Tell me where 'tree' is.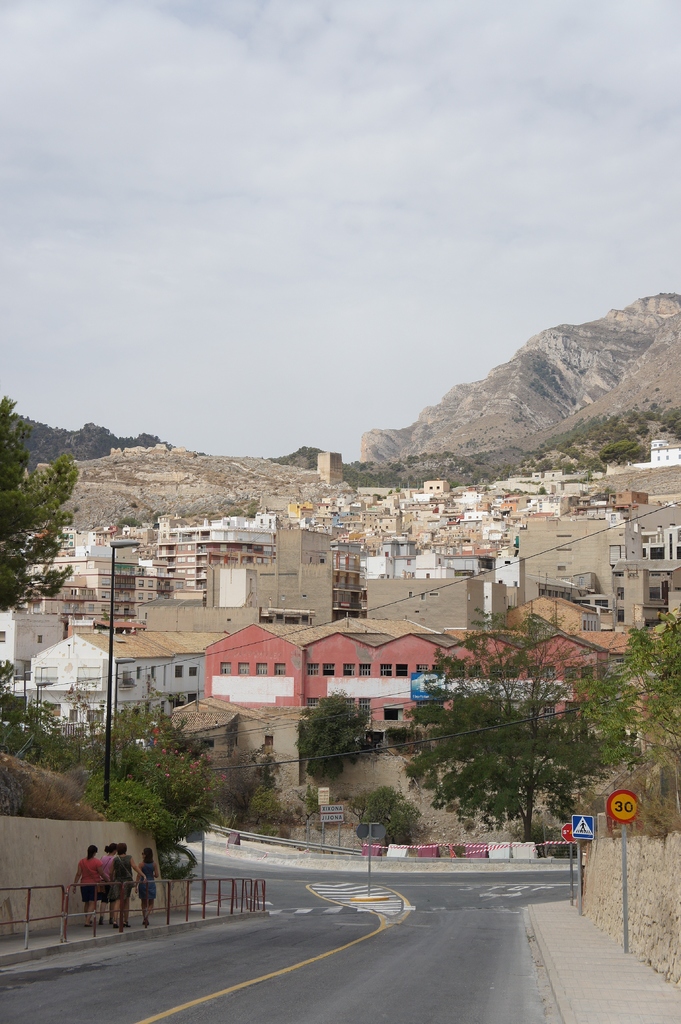
'tree' is at x1=0, y1=395, x2=78, y2=610.
